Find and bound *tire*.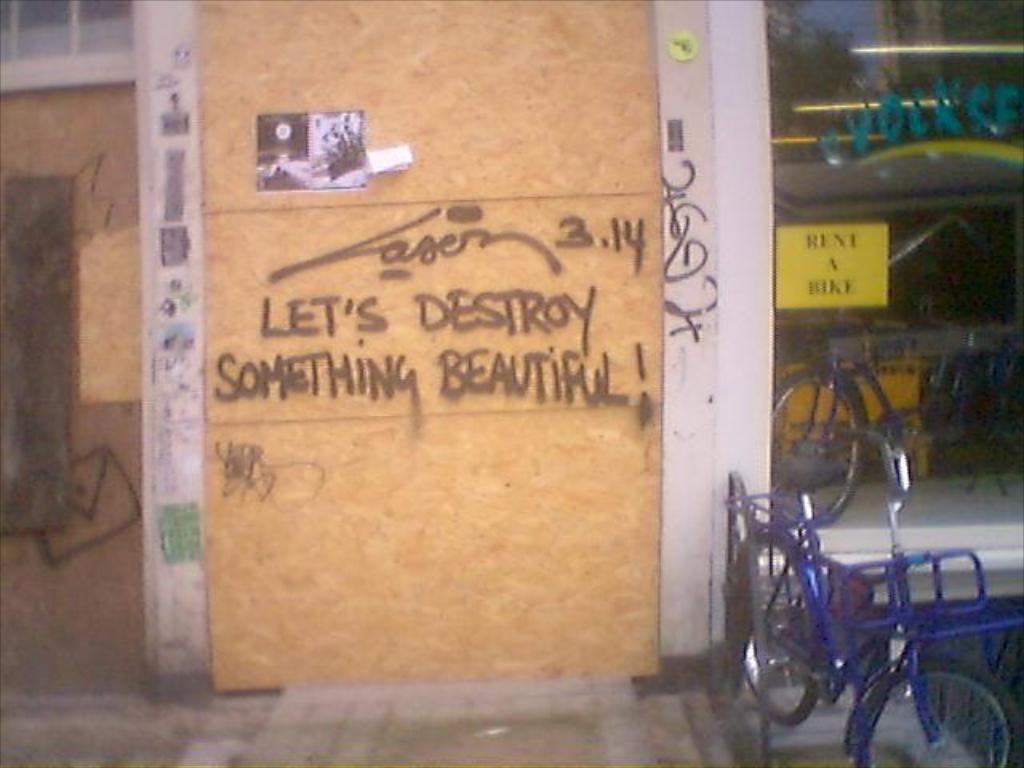
Bound: (738,531,821,723).
